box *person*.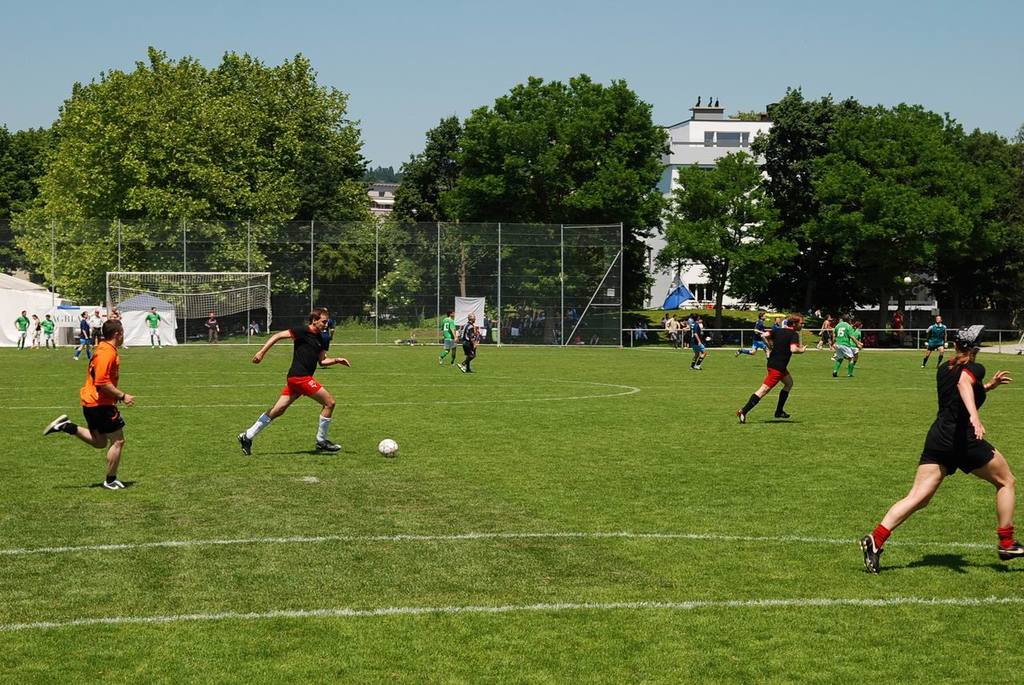
438, 310, 459, 363.
